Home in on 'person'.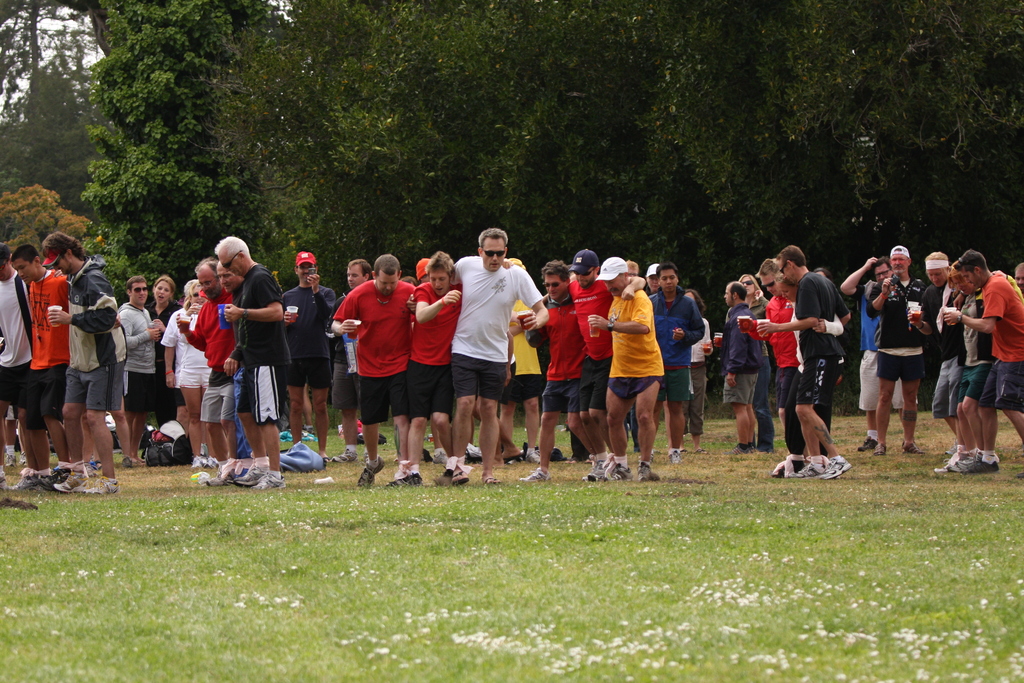
Homed in at box(524, 248, 649, 488).
